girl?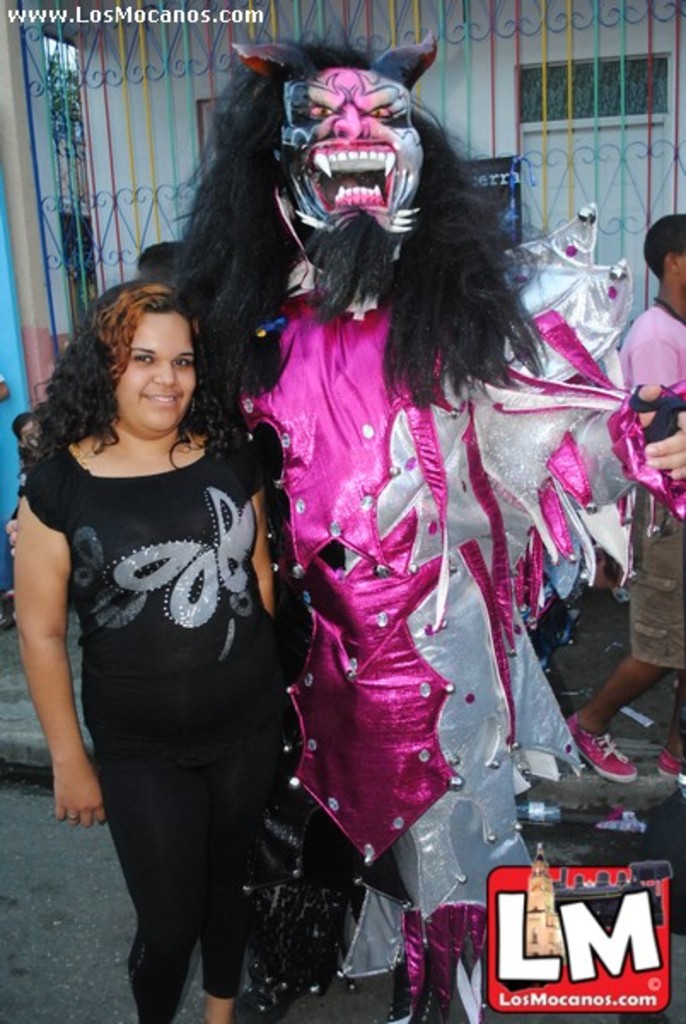
x1=9, y1=283, x2=297, y2=1022
